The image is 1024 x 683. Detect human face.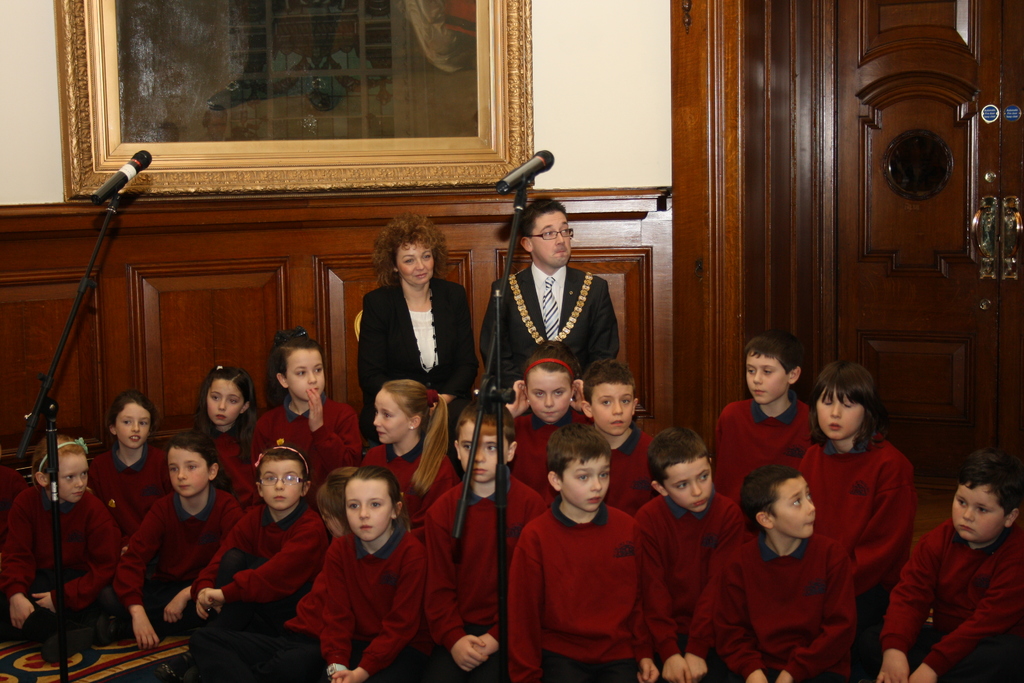
Detection: (396, 254, 433, 289).
